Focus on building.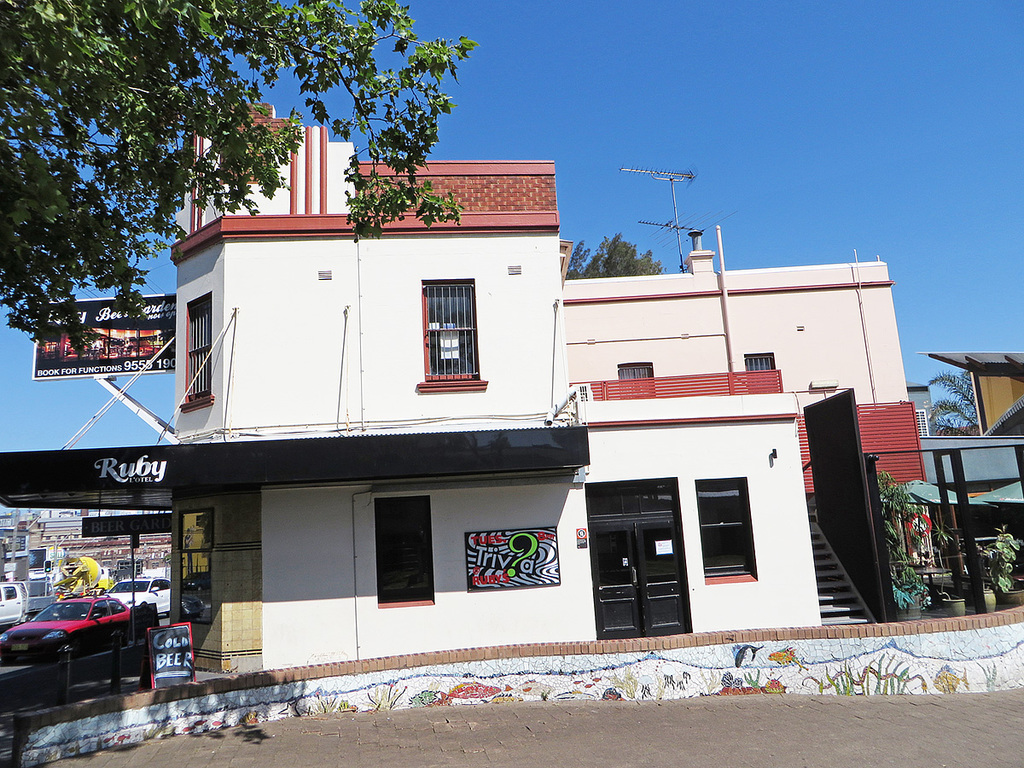
Focused at 0:103:923:677.
